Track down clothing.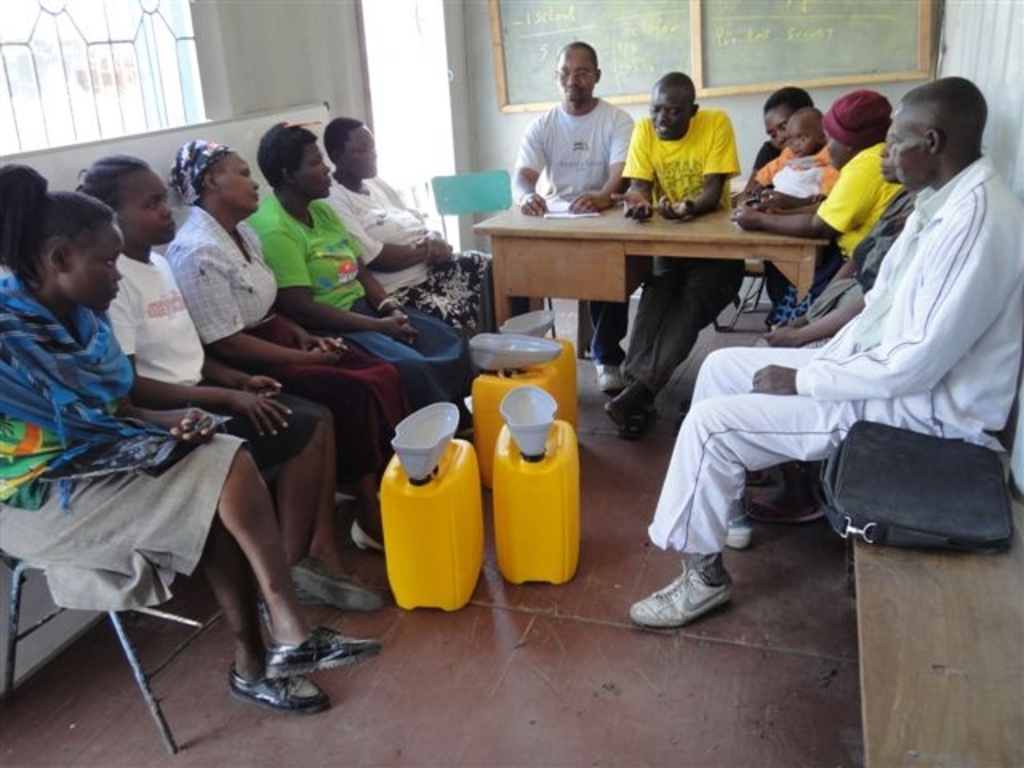
Tracked to <region>0, 269, 242, 618</region>.
